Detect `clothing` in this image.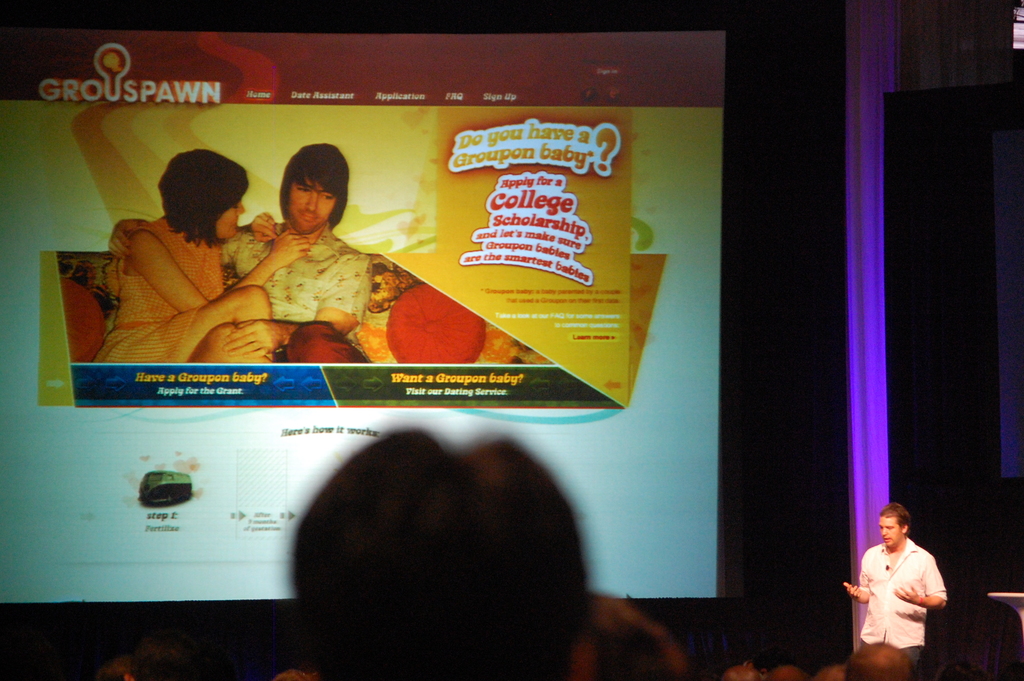
Detection: rect(223, 221, 374, 345).
